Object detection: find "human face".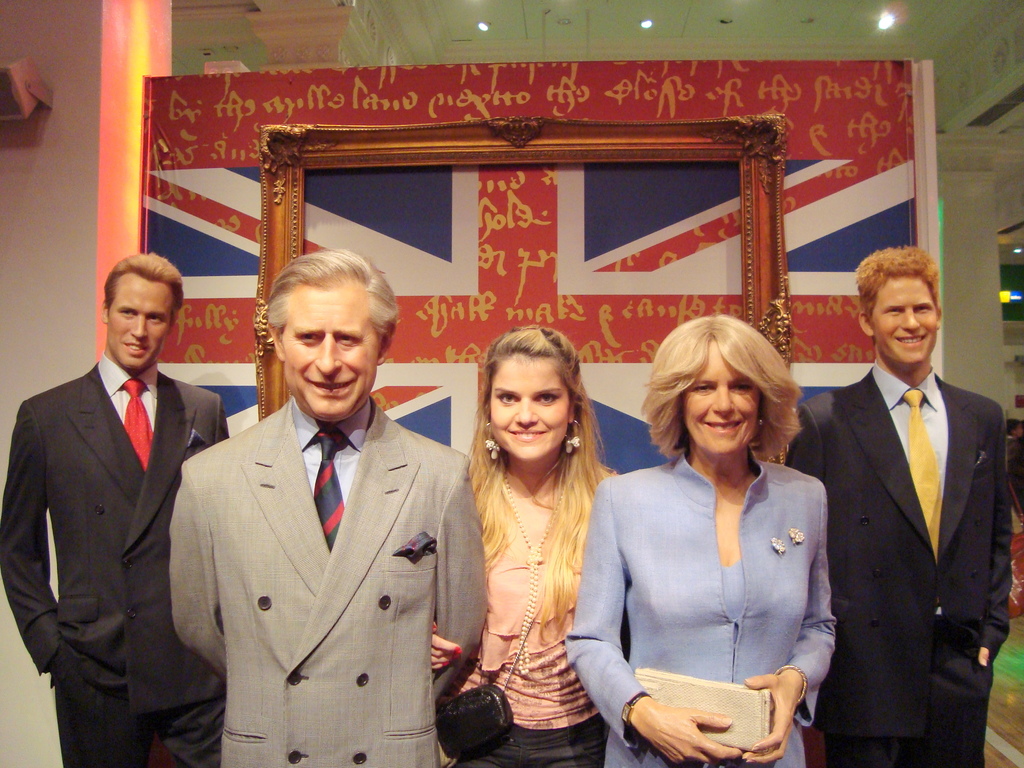
locate(682, 346, 760, 454).
